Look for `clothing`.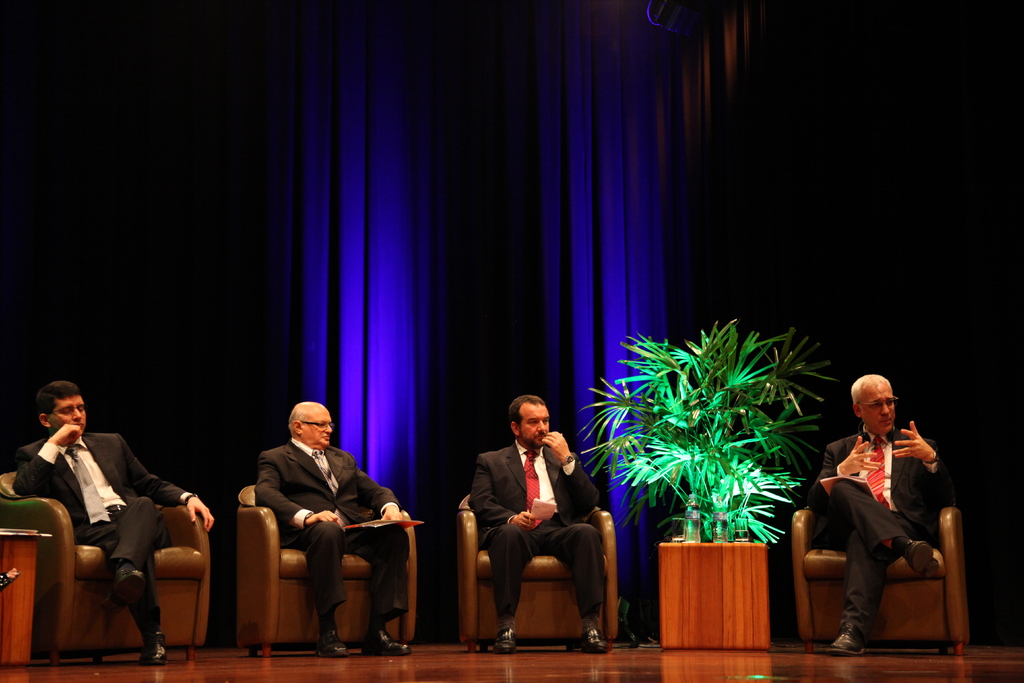
Found: detection(13, 431, 189, 617).
